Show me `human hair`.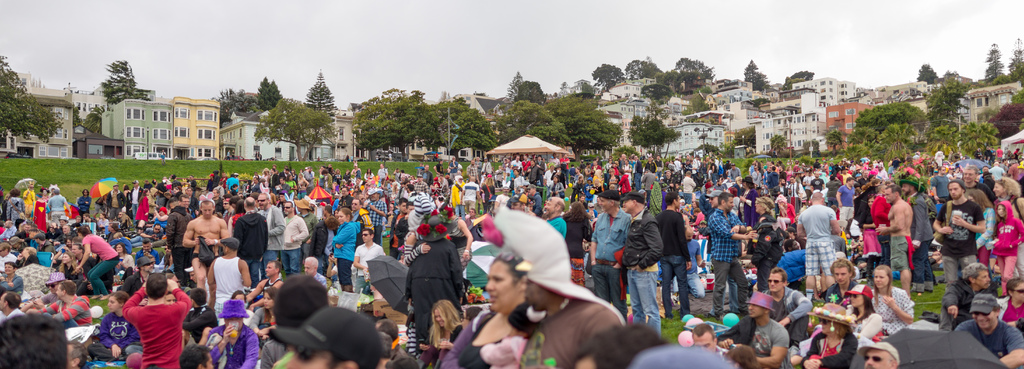
`human hair` is here: left=179, top=343, right=213, bottom=368.
